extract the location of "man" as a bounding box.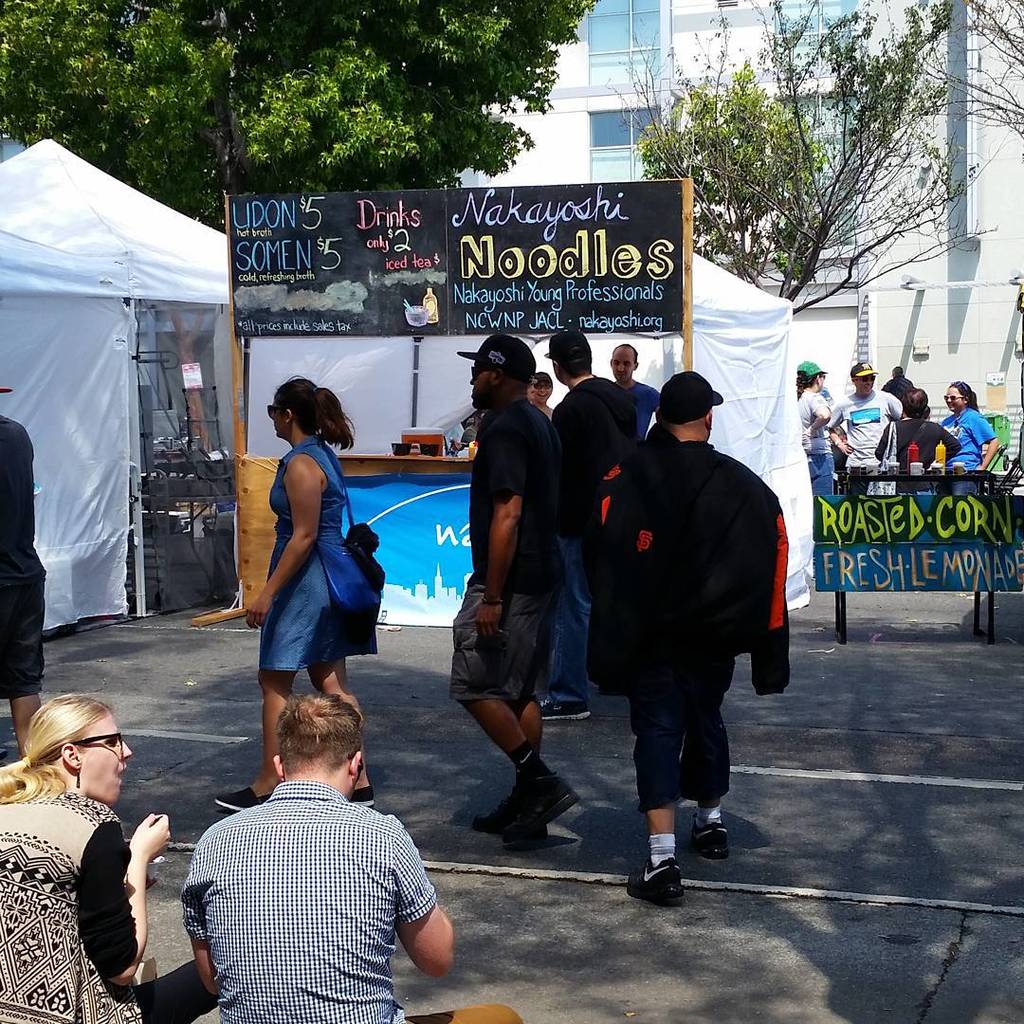
<box>176,688,521,1023</box>.
